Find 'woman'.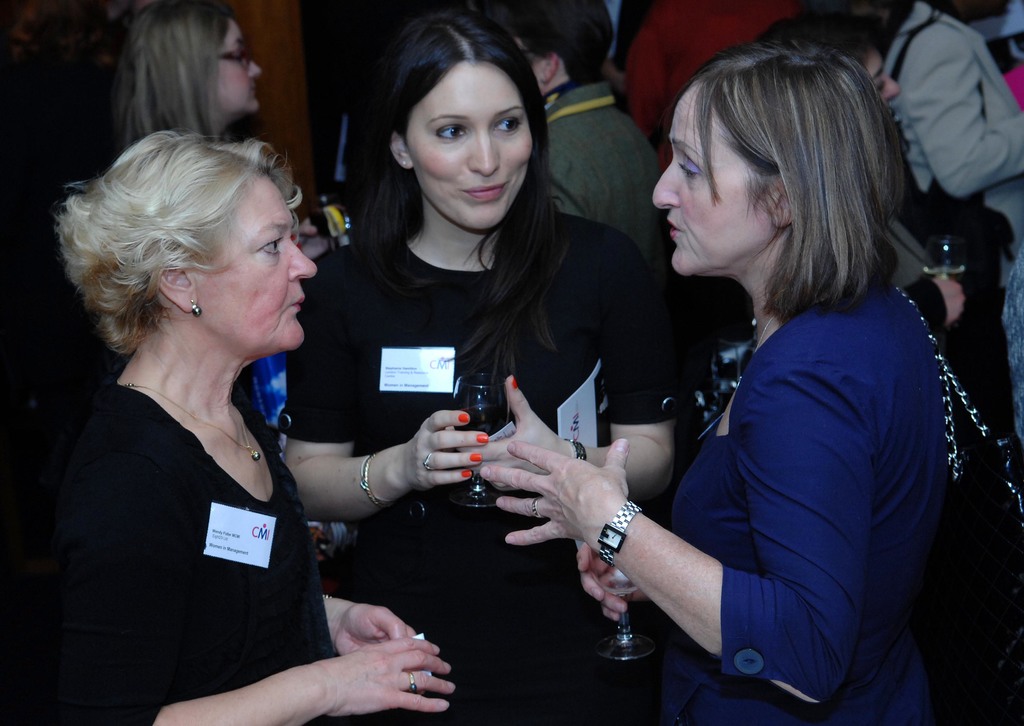
498, 0, 669, 271.
